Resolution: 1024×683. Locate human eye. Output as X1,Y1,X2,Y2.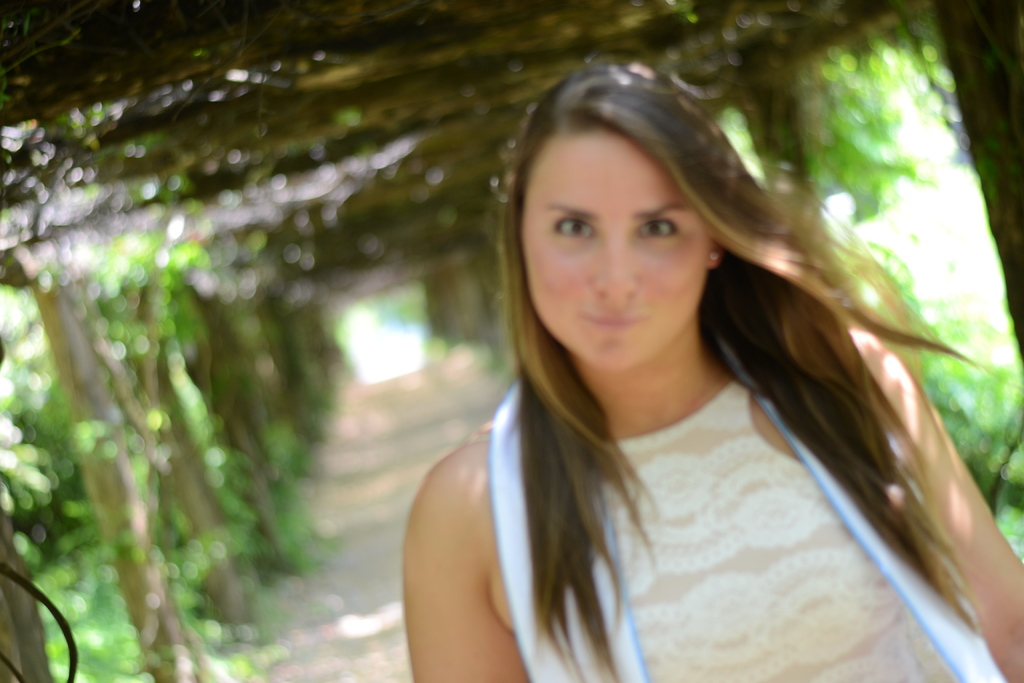
542,186,615,263.
